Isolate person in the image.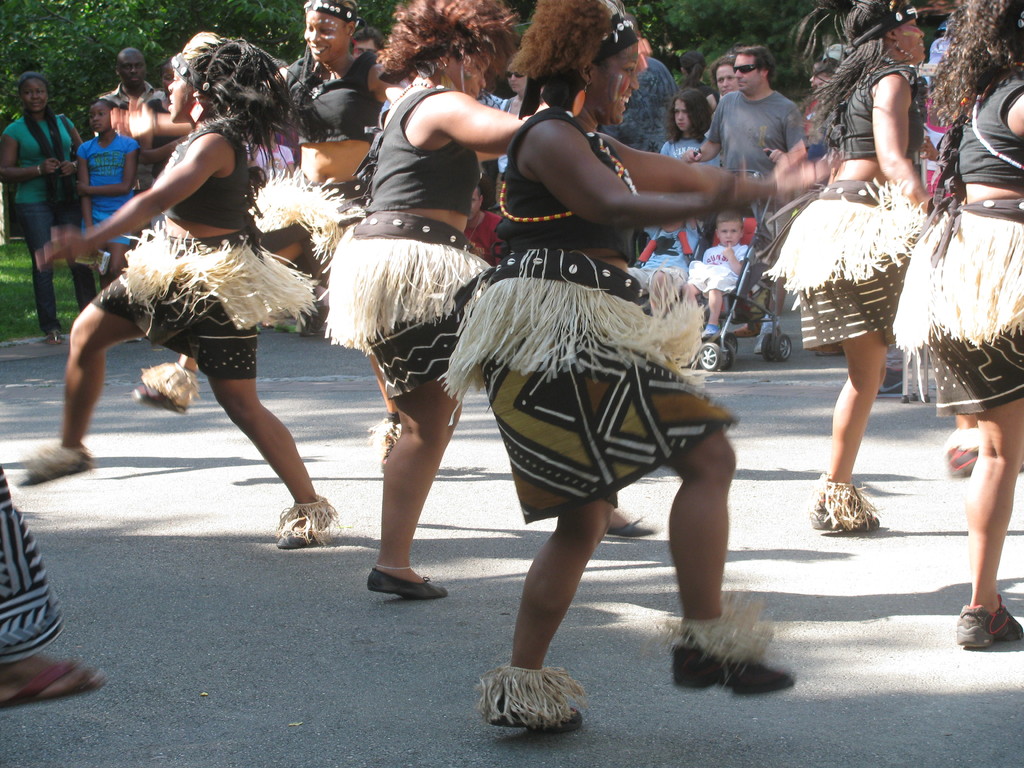
Isolated region: detection(505, 54, 534, 114).
